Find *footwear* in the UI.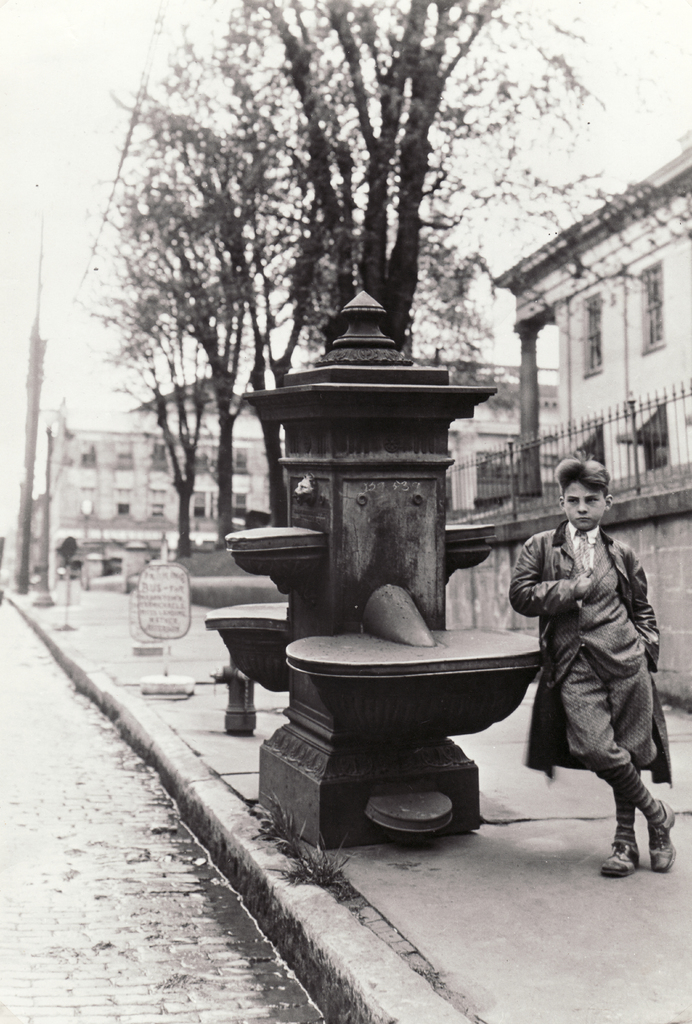
UI element at 600/842/640/877.
